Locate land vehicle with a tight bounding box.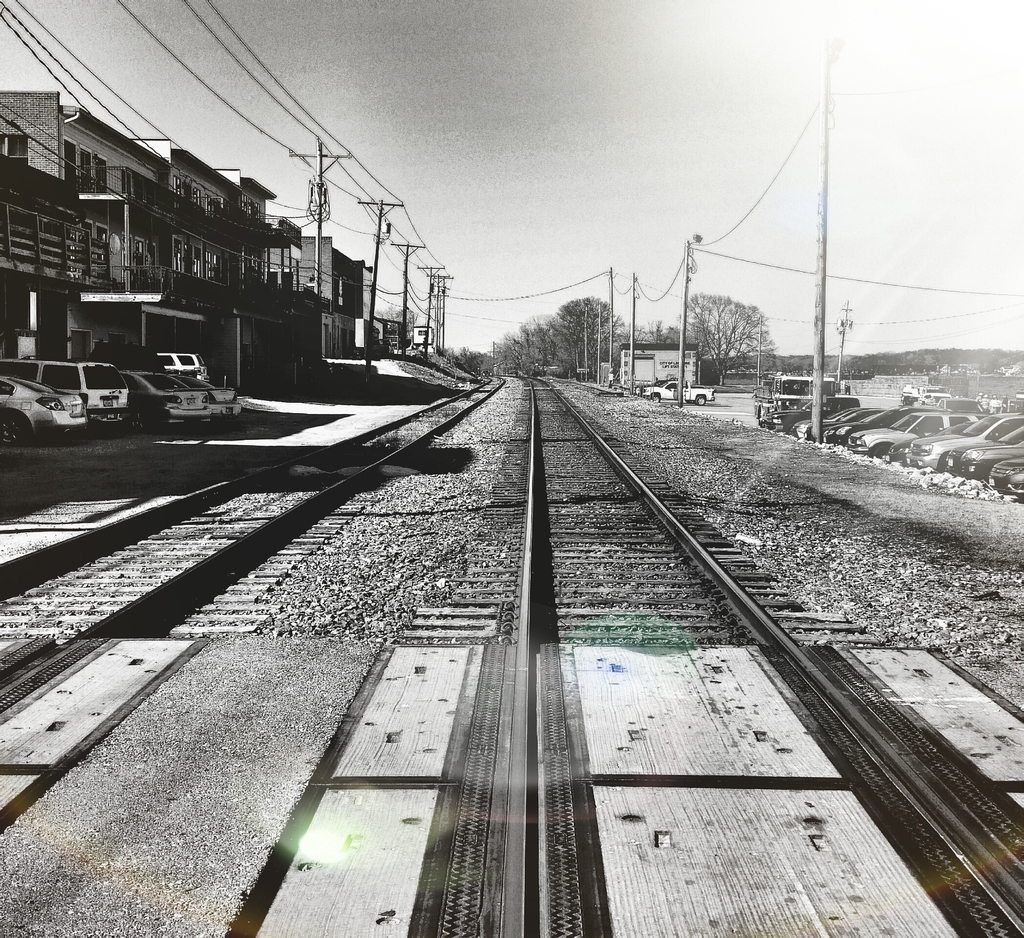
<region>0, 373, 88, 445</region>.
